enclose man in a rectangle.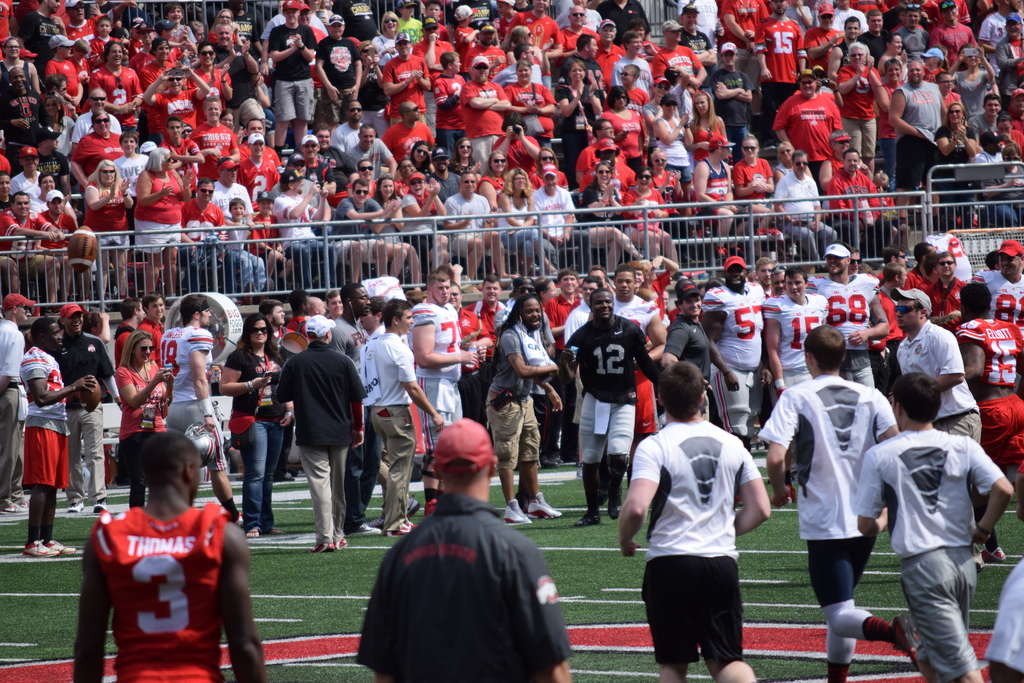
x1=894, y1=0, x2=937, y2=61.
